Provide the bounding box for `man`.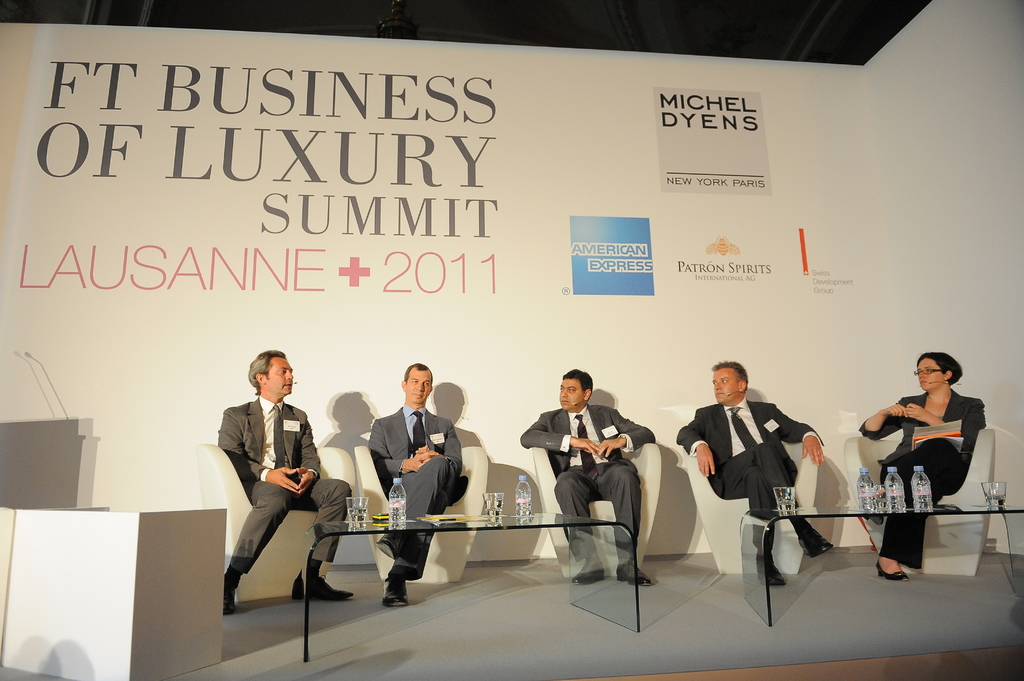
205, 350, 343, 634.
